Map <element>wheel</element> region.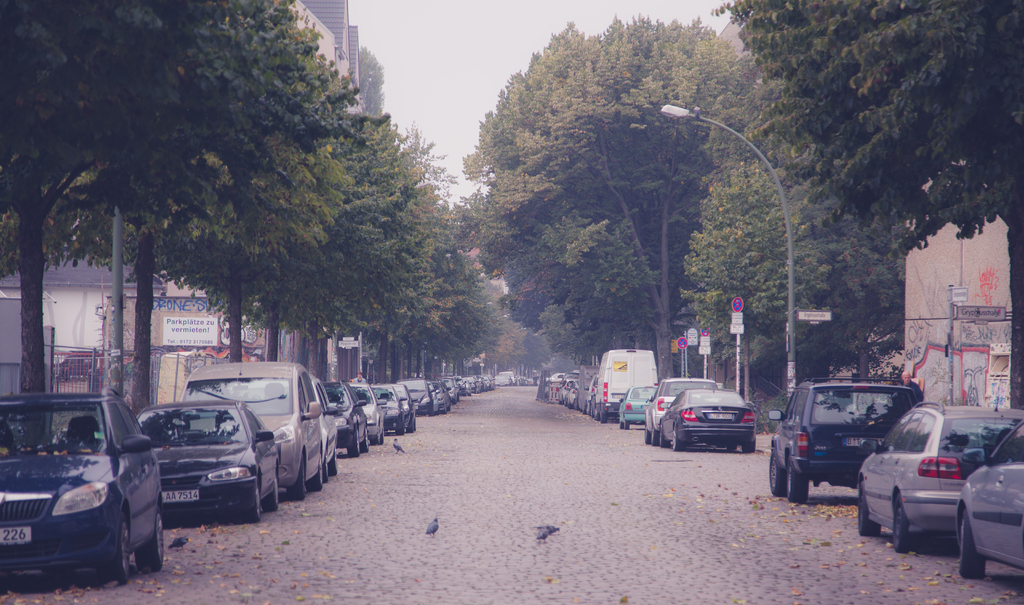
Mapped to {"left": 406, "top": 415, "right": 412, "bottom": 430}.
